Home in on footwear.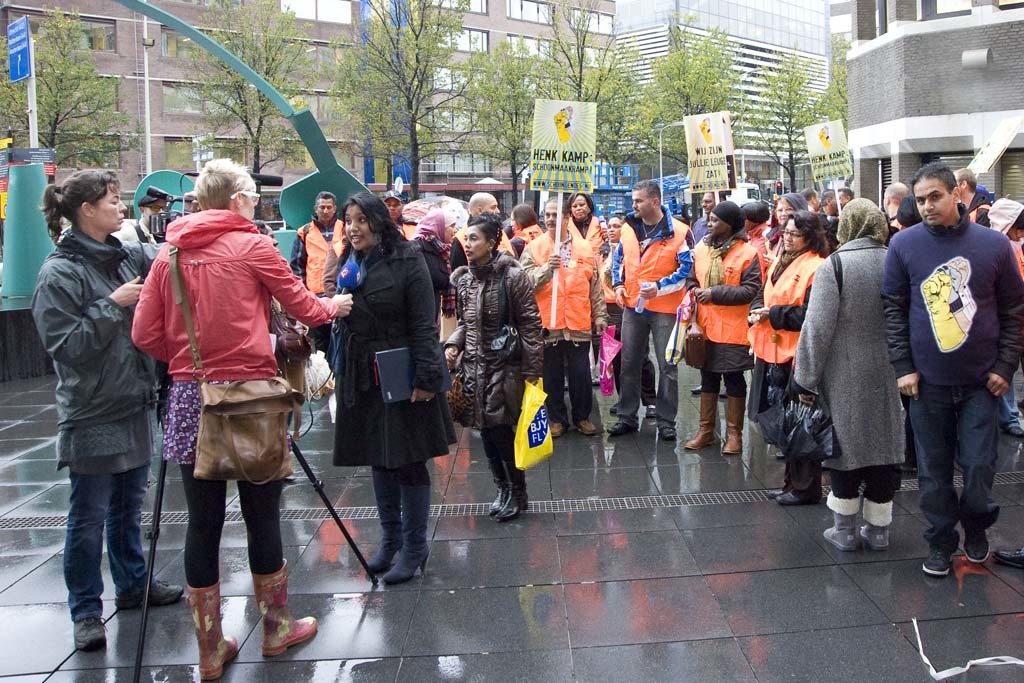
Homed in at bbox(959, 521, 993, 565).
